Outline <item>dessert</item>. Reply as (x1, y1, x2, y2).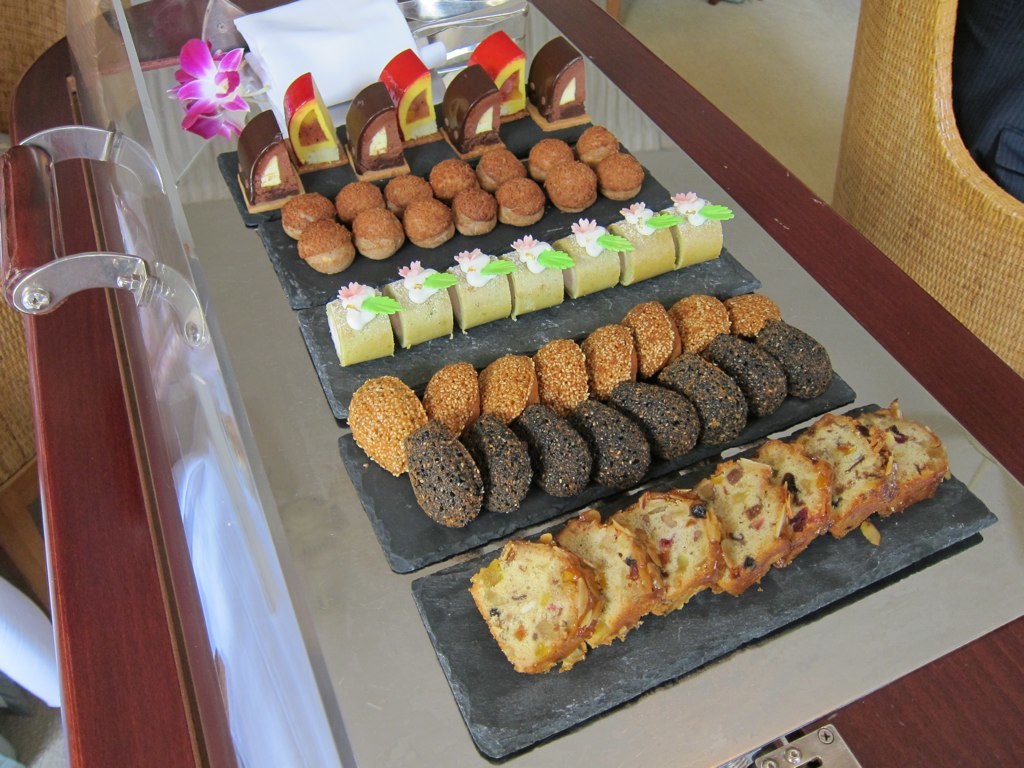
(448, 245, 522, 340).
